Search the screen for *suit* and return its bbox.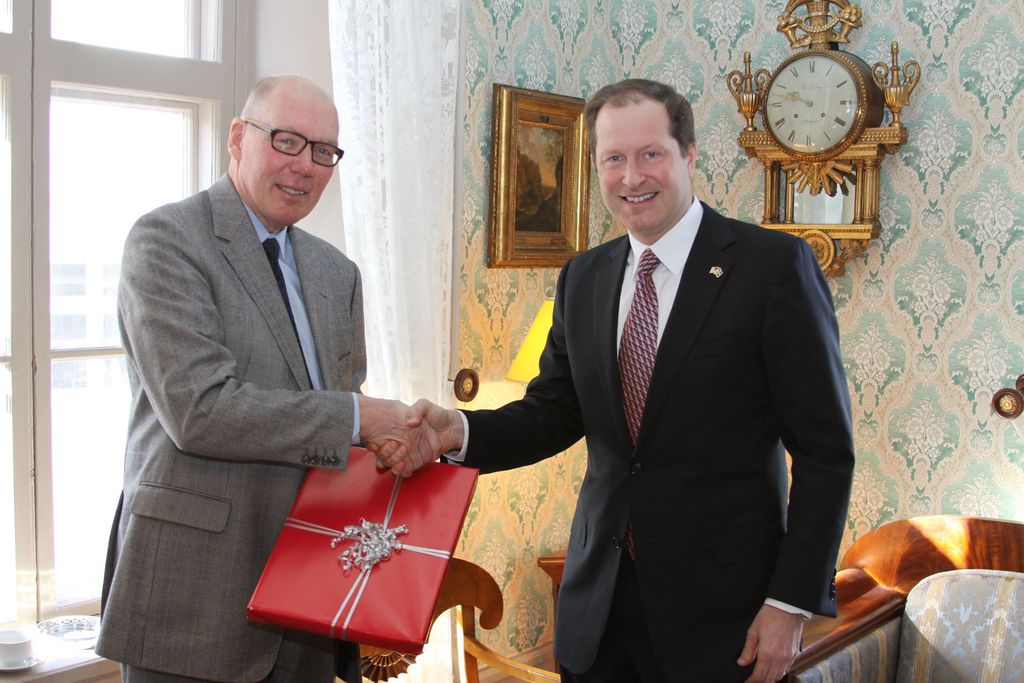
Found: 444, 191, 855, 682.
